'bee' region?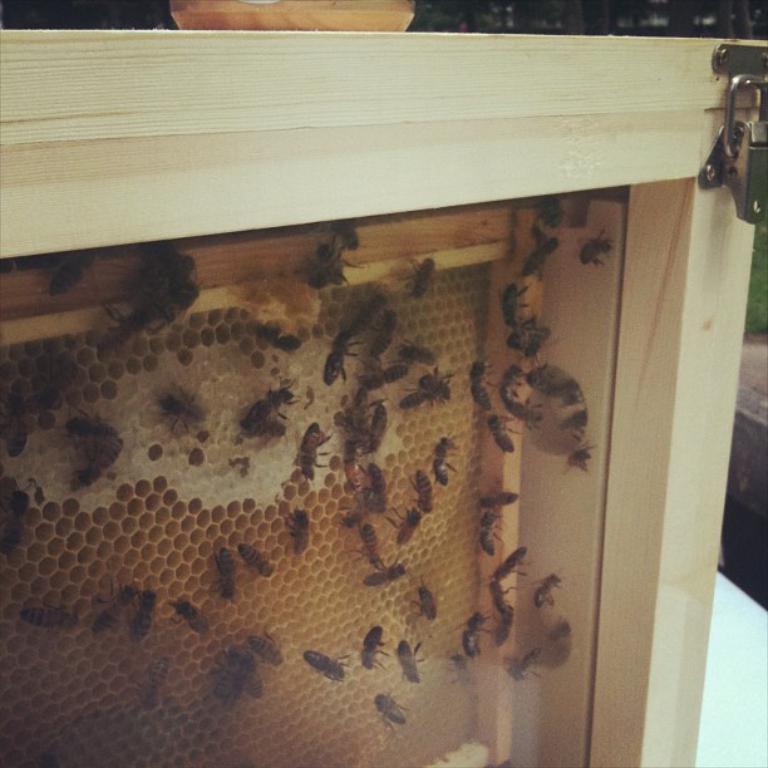
box(540, 573, 568, 615)
